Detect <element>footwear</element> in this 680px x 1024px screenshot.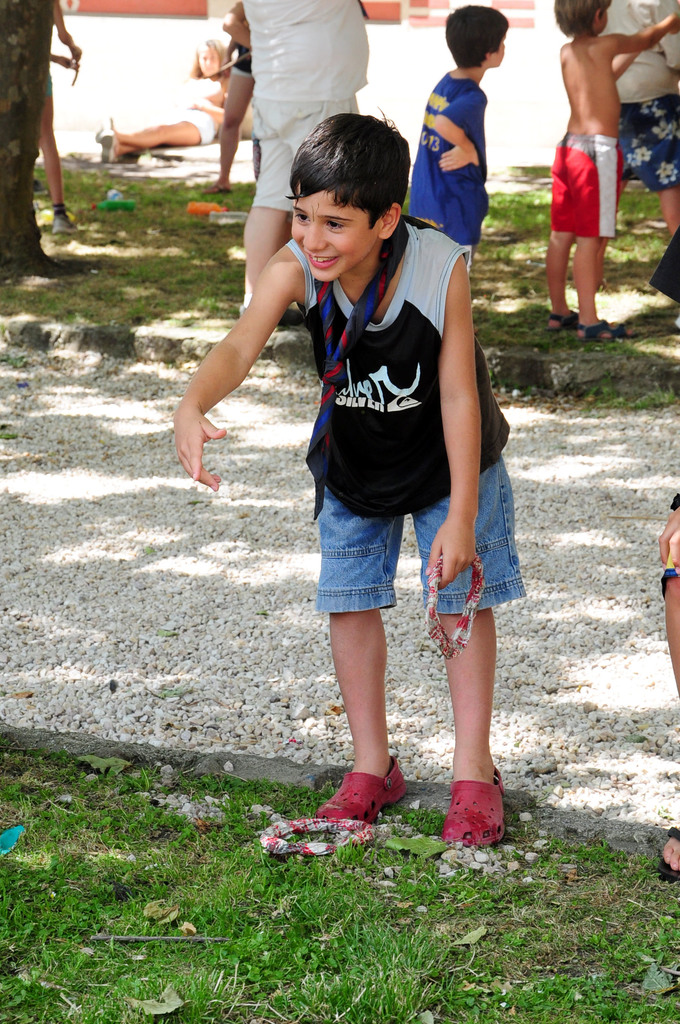
Detection: crop(45, 197, 71, 234).
